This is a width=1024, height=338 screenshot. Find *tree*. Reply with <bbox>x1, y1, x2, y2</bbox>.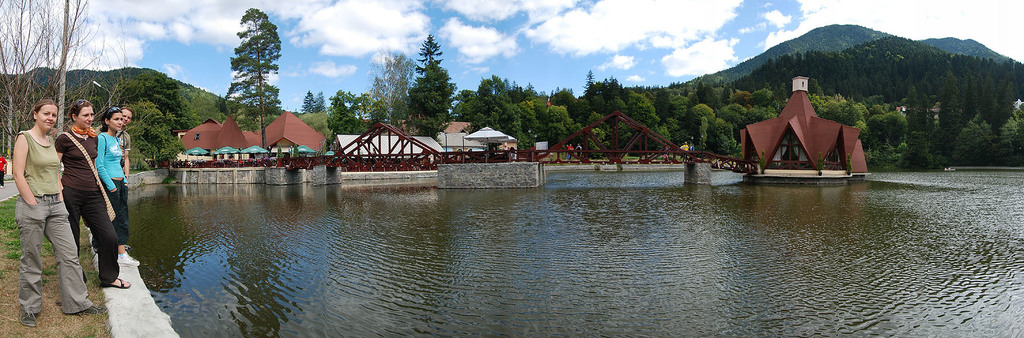
<bbox>373, 60, 412, 135</bbox>.
